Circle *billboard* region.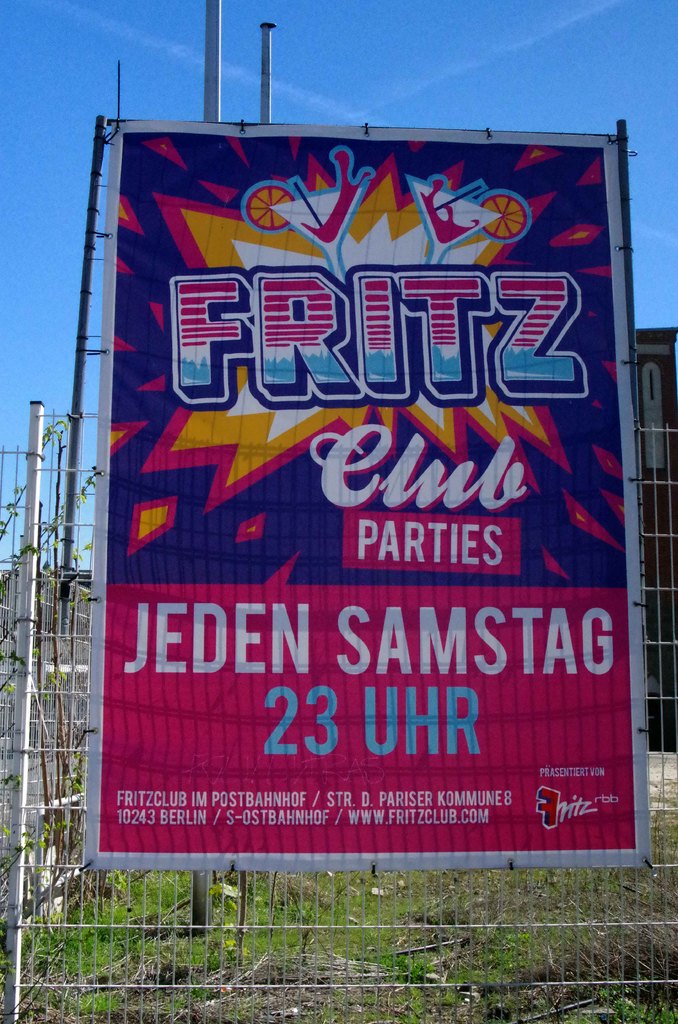
Region: pyautogui.locateOnScreen(65, 92, 638, 899).
